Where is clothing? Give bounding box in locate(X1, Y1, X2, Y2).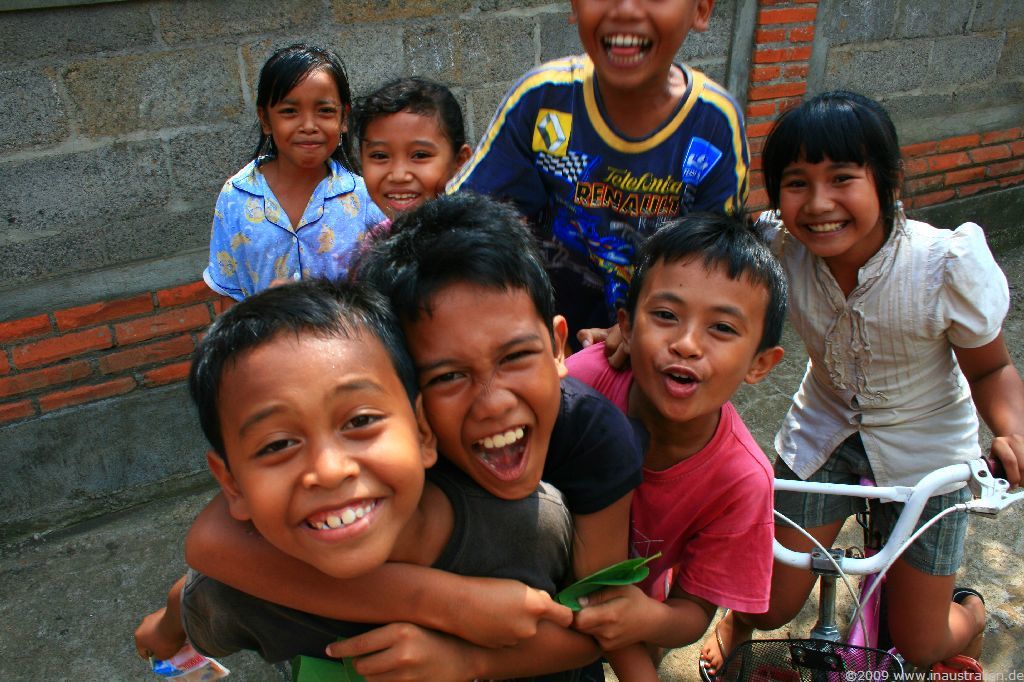
locate(550, 376, 647, 522).
